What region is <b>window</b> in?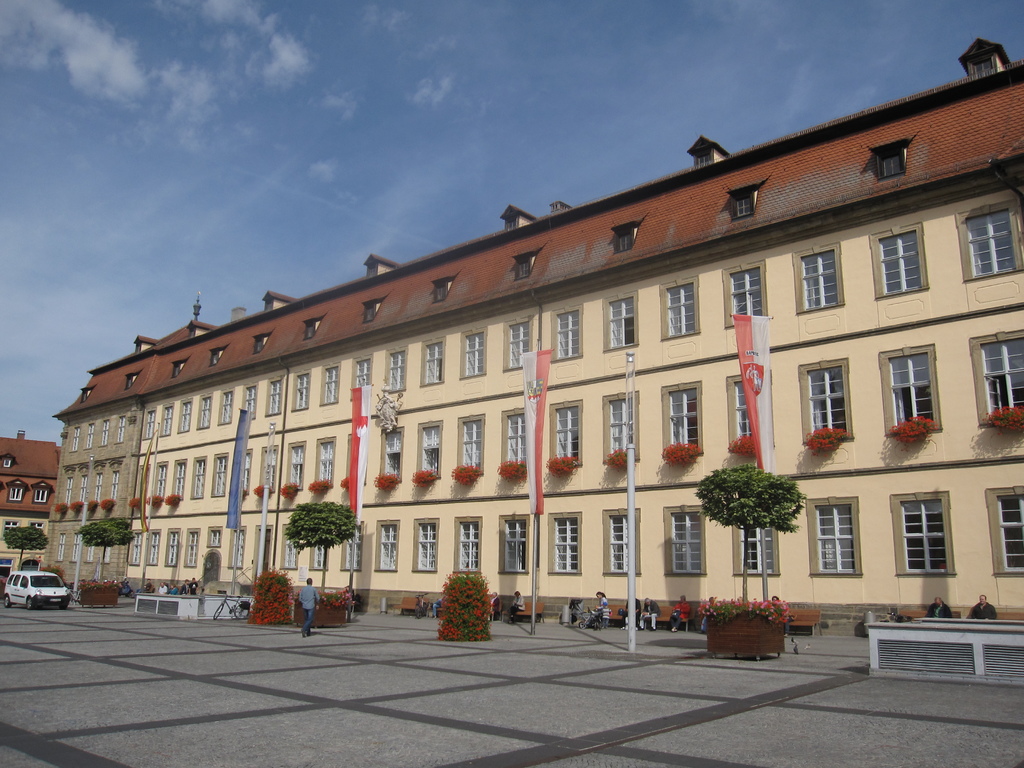
[665, 507, 702, 579].
